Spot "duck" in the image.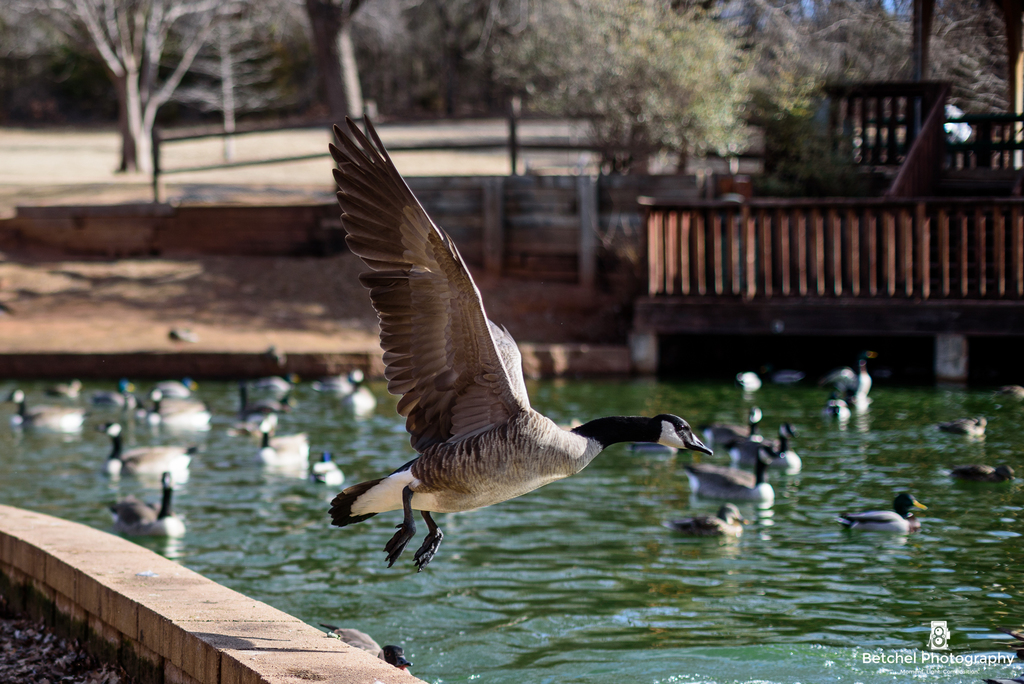
"duck" found at <box>680,463,782,512</box>.
